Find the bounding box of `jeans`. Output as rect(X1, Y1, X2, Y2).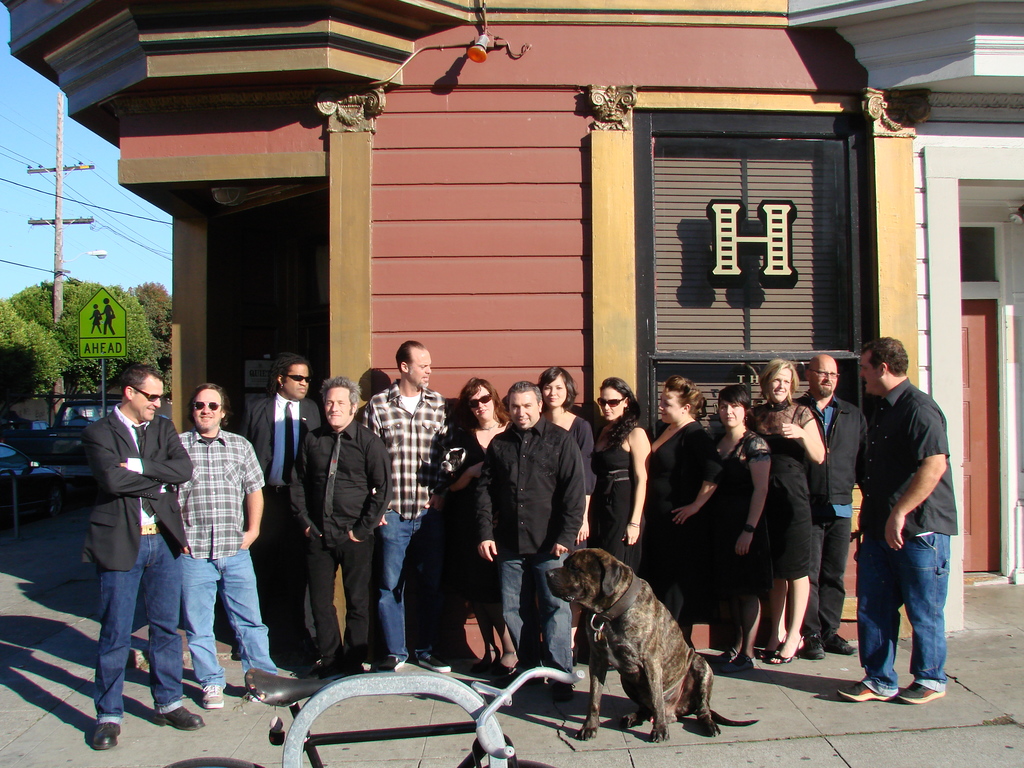
rect(96, 531, 188, 716).
